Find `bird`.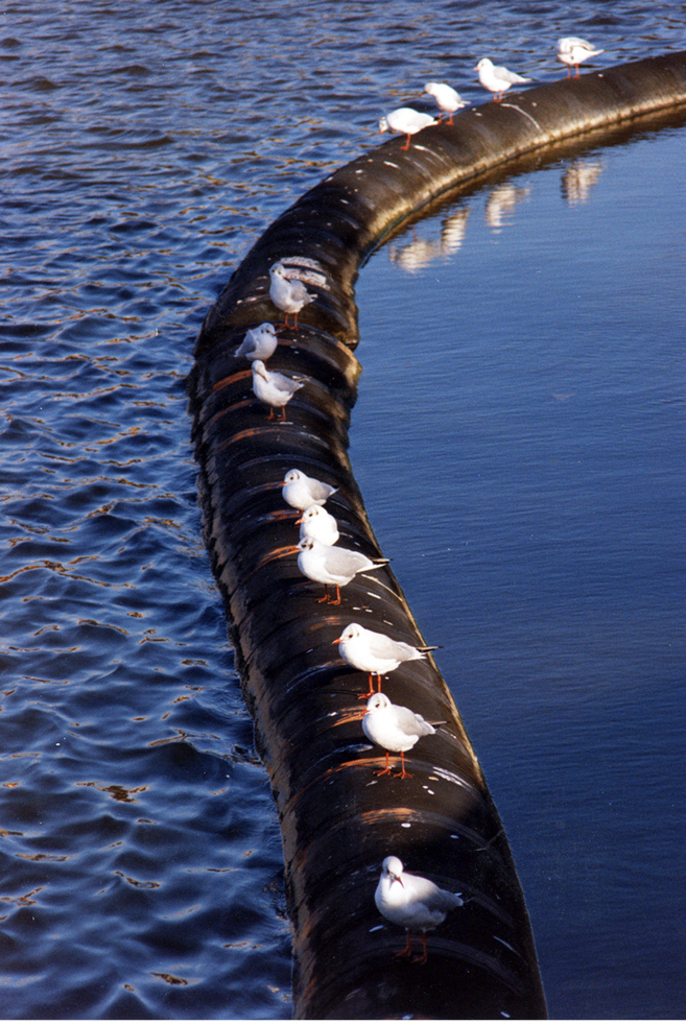
x1=234, y1=326, x2=295, y2=361.
